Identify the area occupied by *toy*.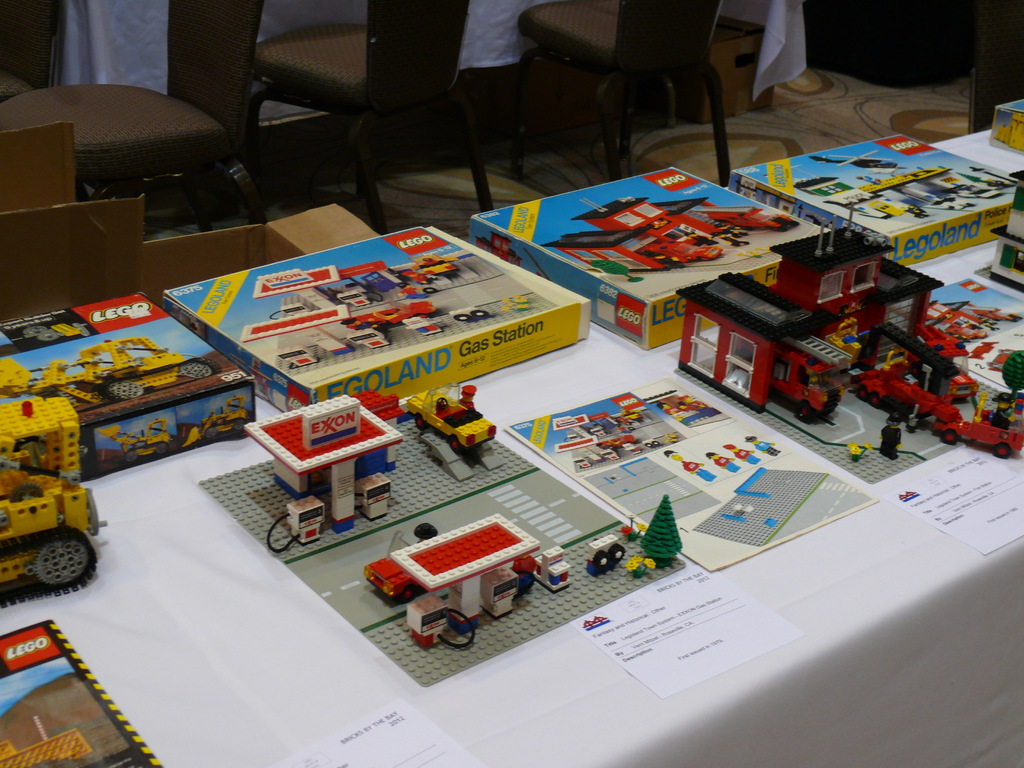
Area: (270,497,324,554).
